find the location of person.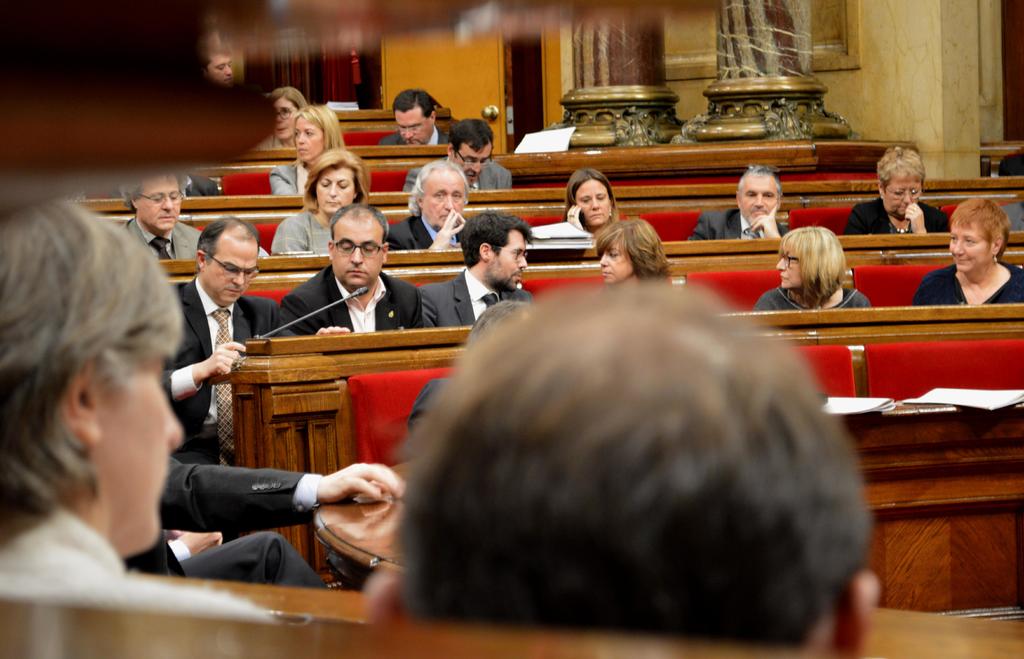
Location: {"x1": 684, "y1": 163, "x2": 801, "y2": 239}.
